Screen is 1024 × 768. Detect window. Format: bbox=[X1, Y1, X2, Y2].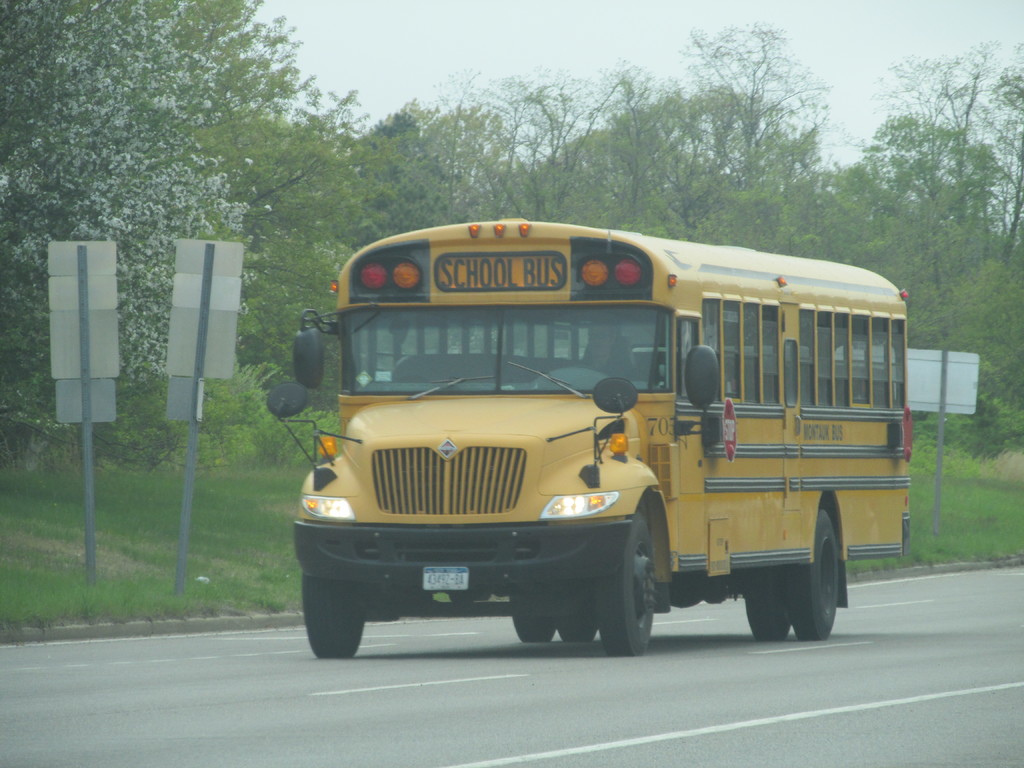
bbox=[342, 305, 668, 387].
